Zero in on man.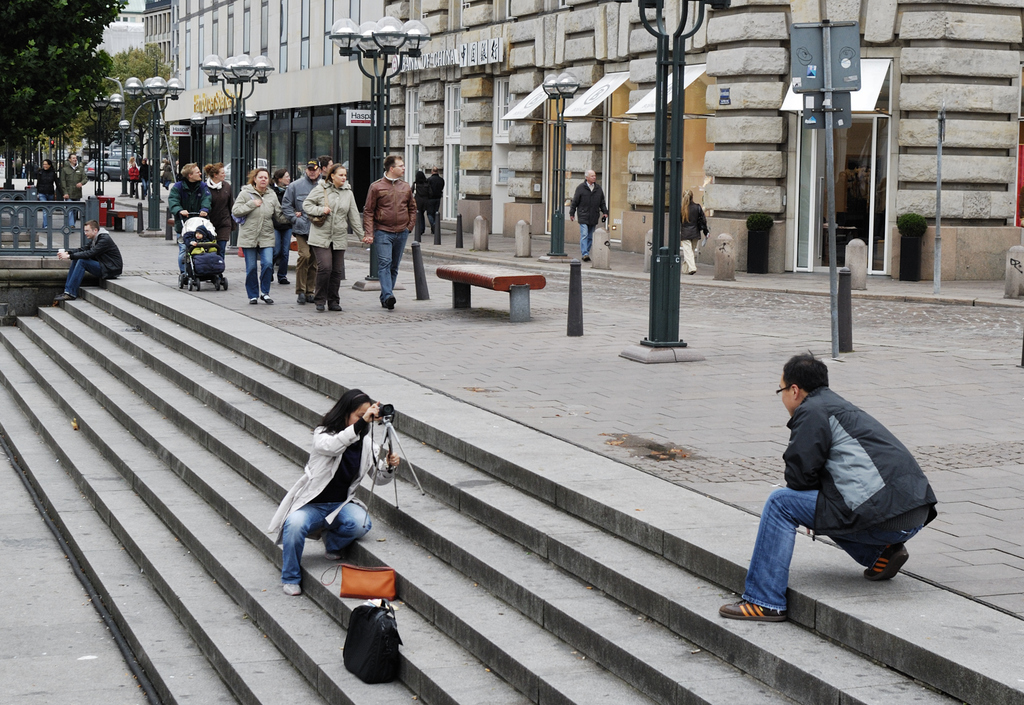
Zeroed in: {"x1": 51, "y1": 219, "x2": 125, "y2": 304}.
